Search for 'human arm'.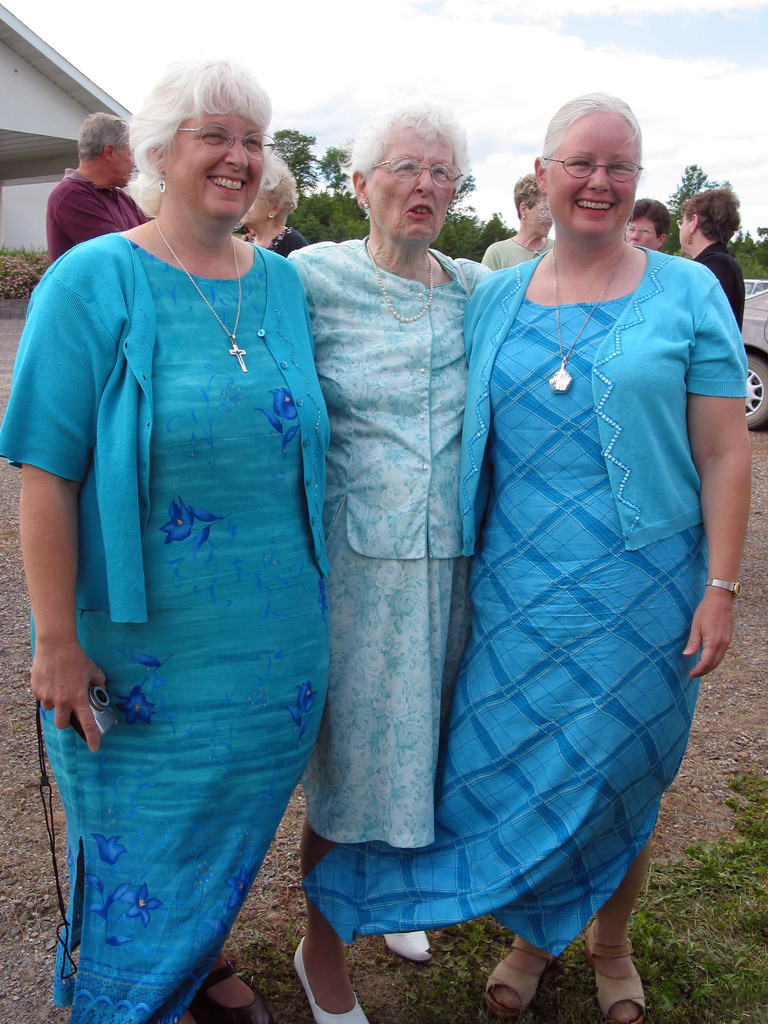
Found at region(678, 280, 758, 680).
